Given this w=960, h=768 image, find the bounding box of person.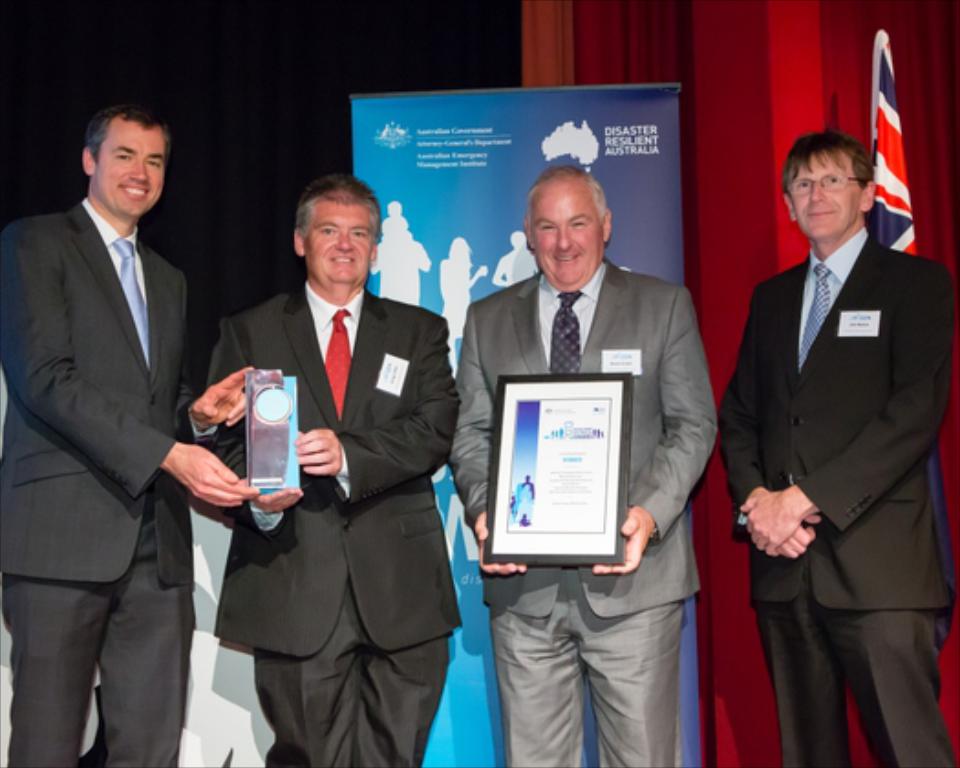
[443,238,490,375].
